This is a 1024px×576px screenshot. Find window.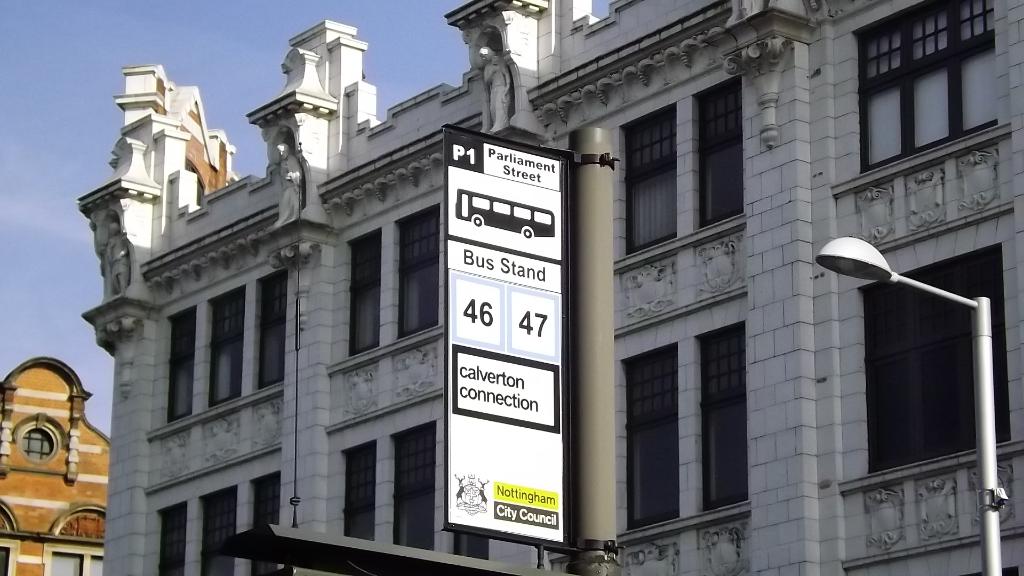
Bounding box: locate(245, 470, 275, 574).
